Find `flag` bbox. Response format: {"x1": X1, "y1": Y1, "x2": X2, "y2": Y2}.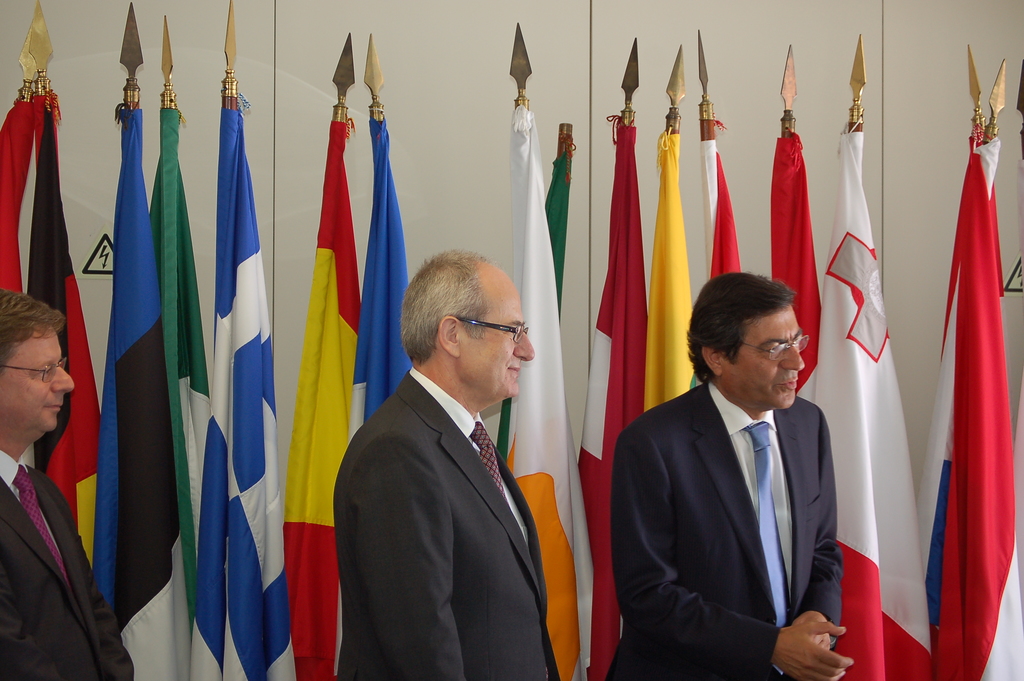
{"x1": 278, "y1": 104, "x2": 371, "y2": 680}.
